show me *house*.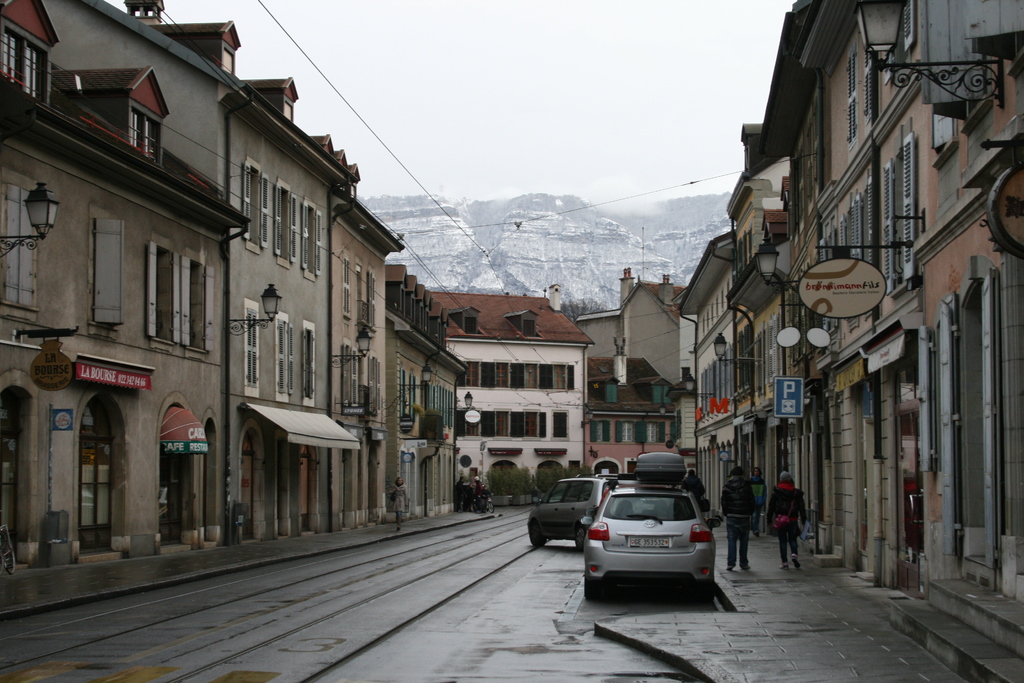
*house* is here: (0, 24, 468, 577).
